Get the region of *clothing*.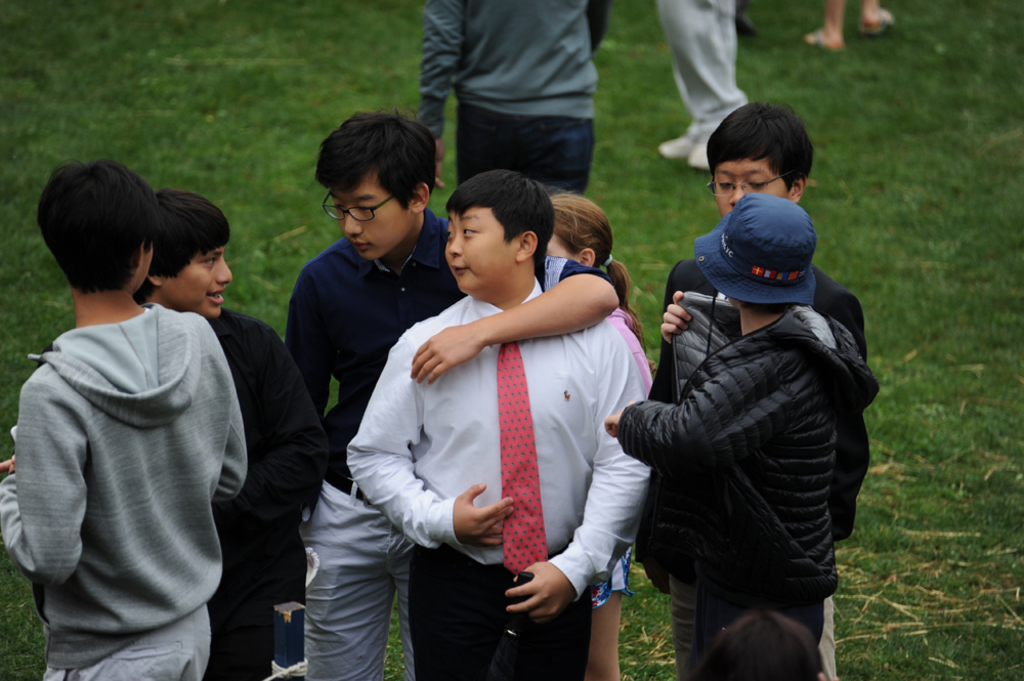
x1=283, y1=216, x2=477, y2=661.
